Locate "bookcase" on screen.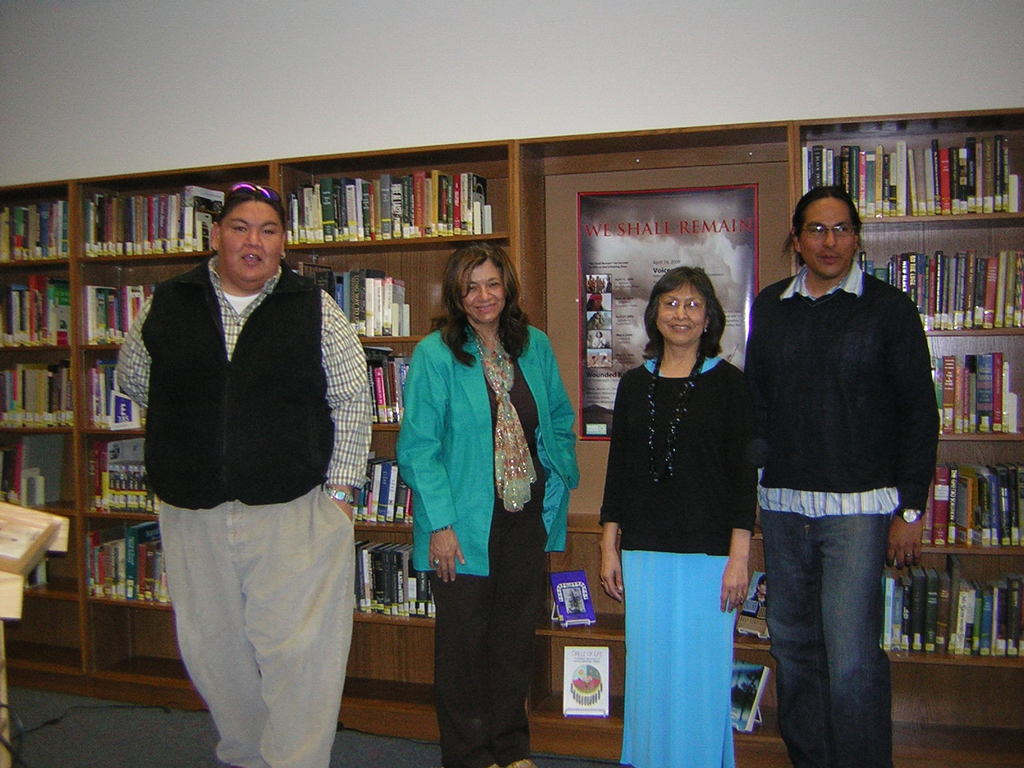
On screen at 0, 104, 1023, 765.
